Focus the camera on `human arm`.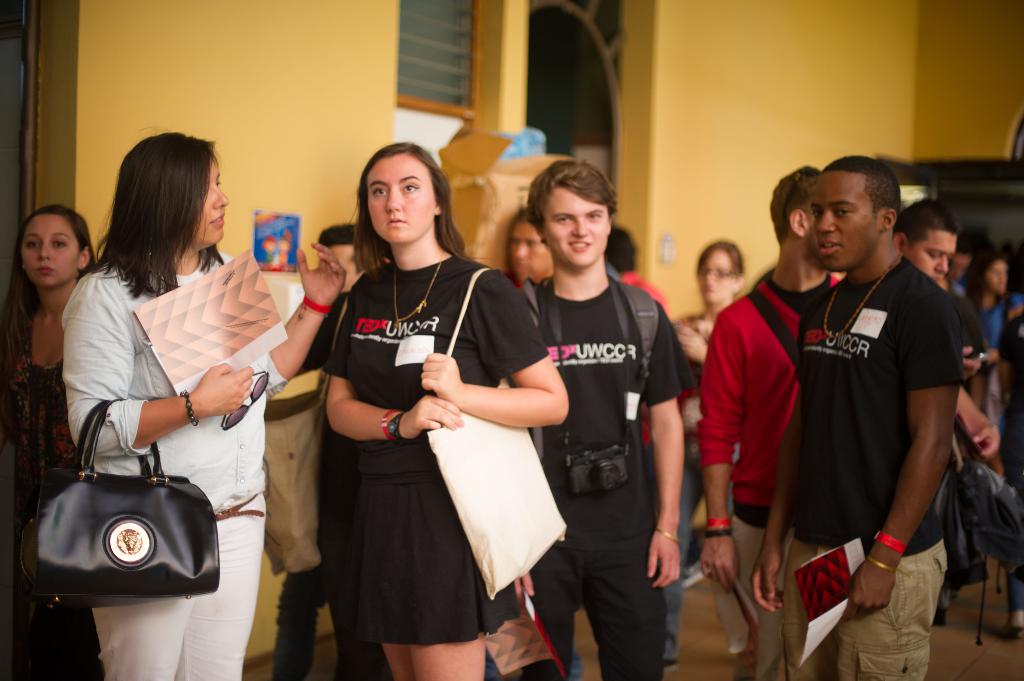
Focus region: (319, 328, 442, 433).
